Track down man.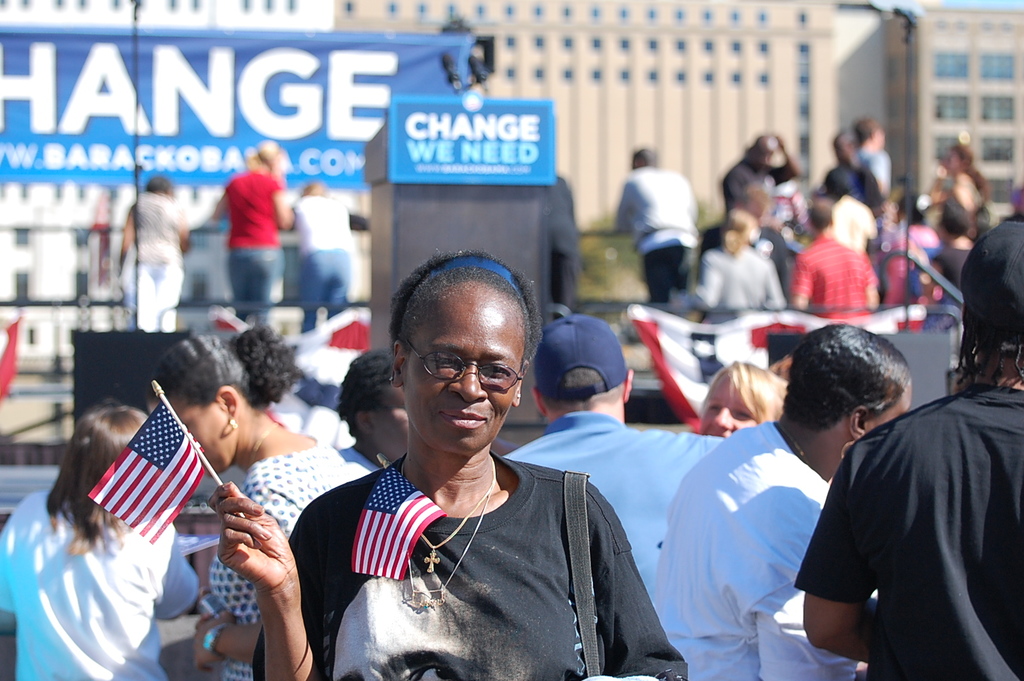
Tracked to <box>793,223,1023,680</box>.
